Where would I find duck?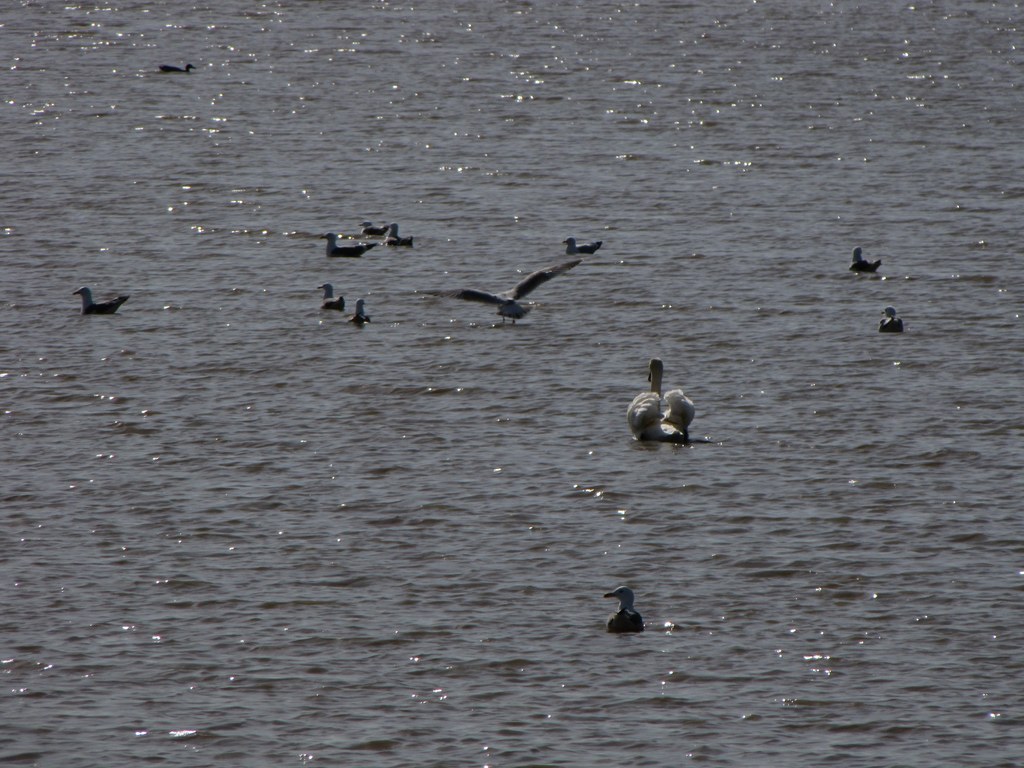
At x1=314, y1=287, x2=341, y2=312.
